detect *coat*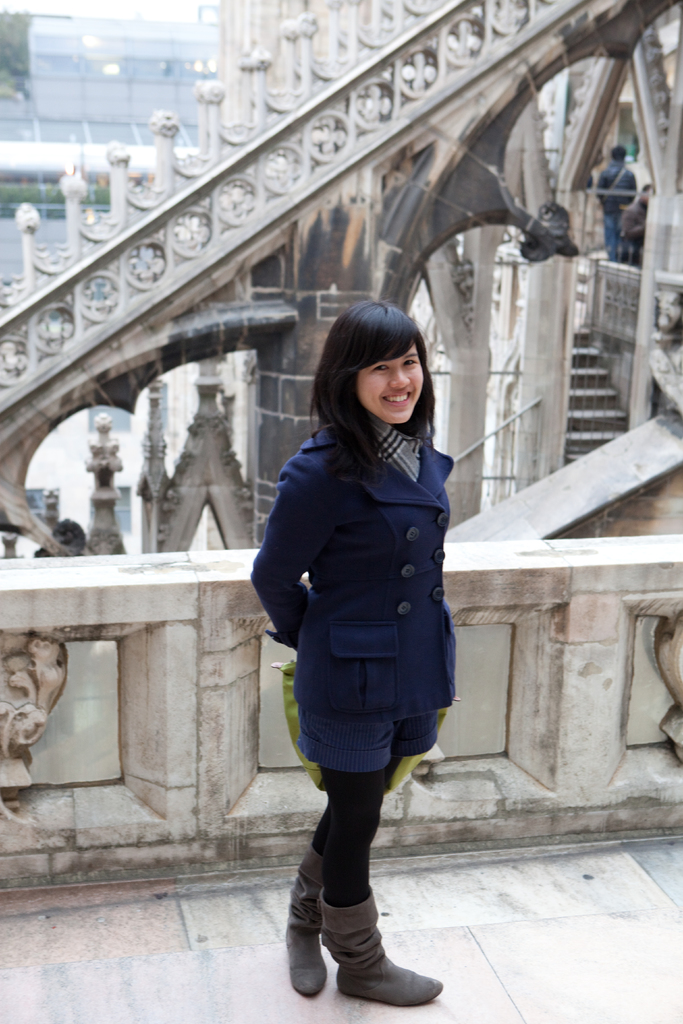
bbox(269, 427, 468, 785)
